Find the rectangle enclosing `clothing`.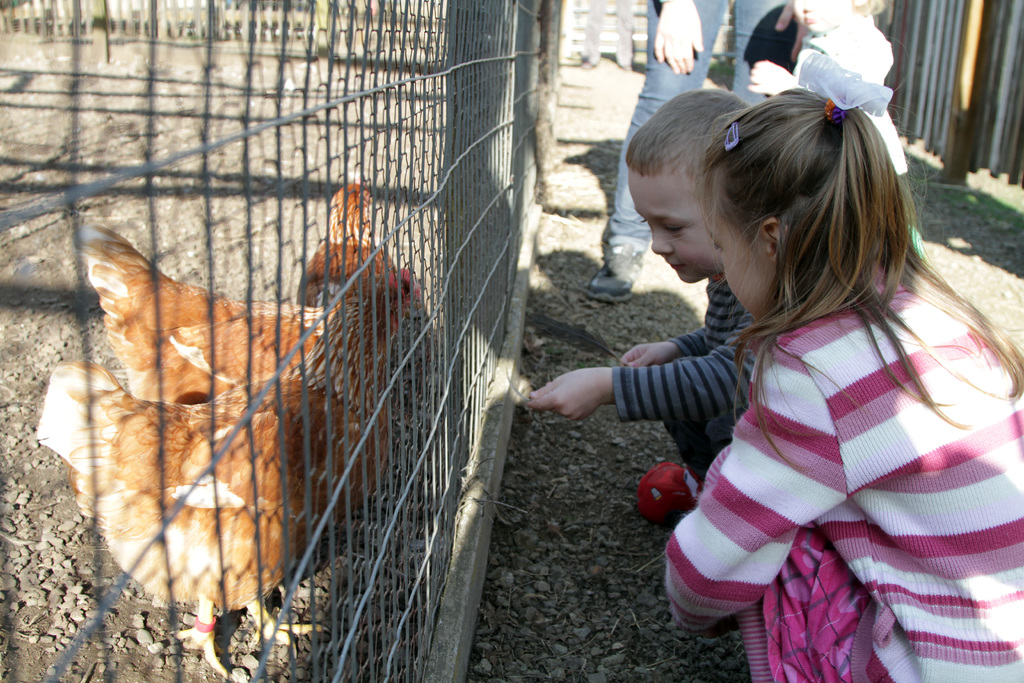
605 273 765 487.
